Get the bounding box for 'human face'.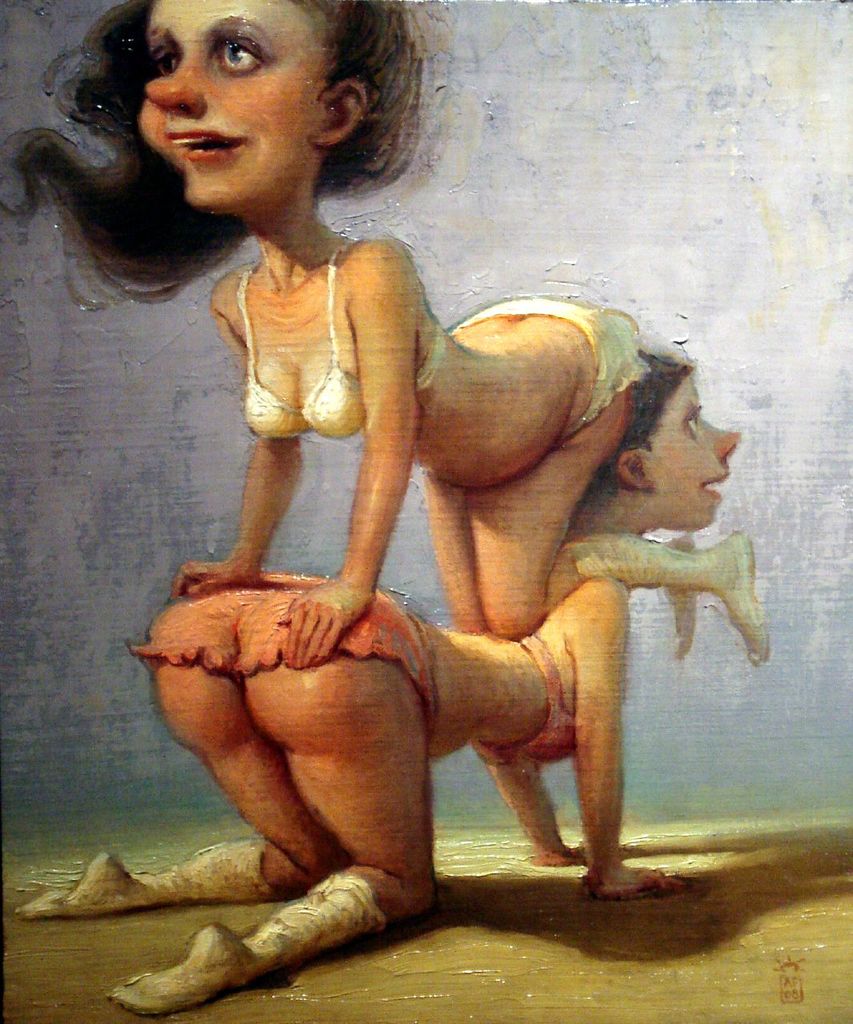
{"x1": 651, "y1": 371, "x2": 737, "y2": 520}.
